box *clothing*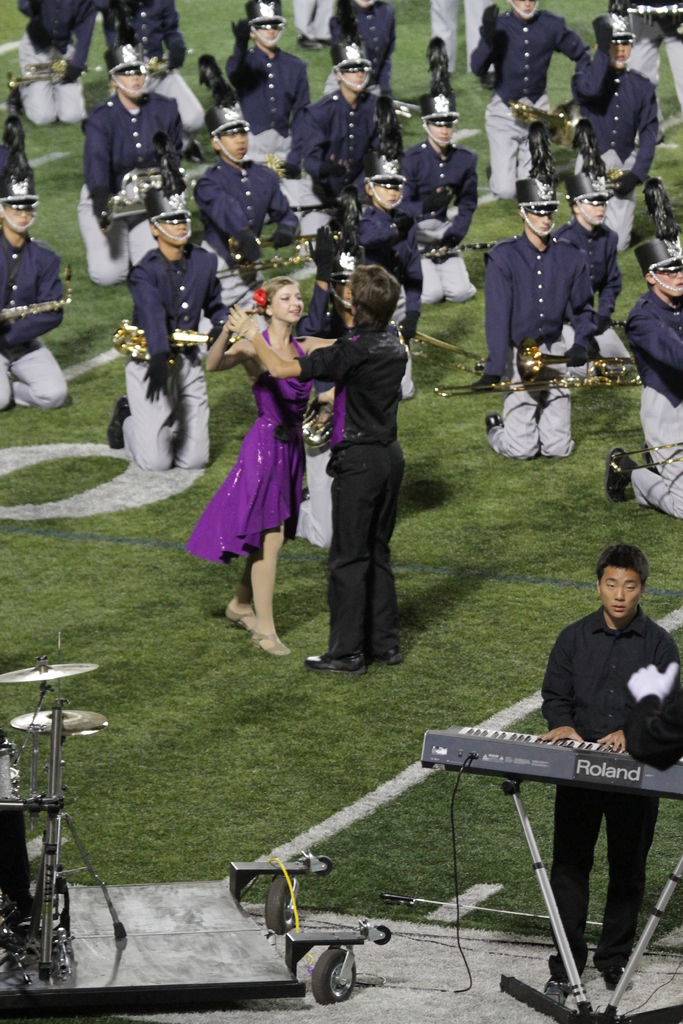
box(309, 198, 420, 328)
